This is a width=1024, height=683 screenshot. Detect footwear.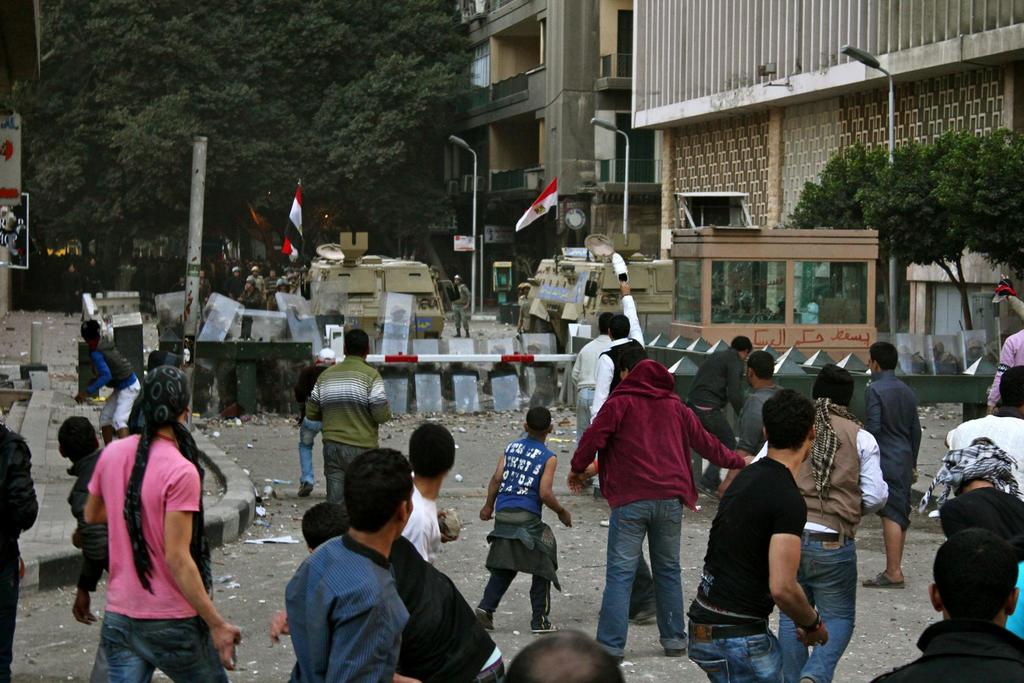
533:614:566:631.
